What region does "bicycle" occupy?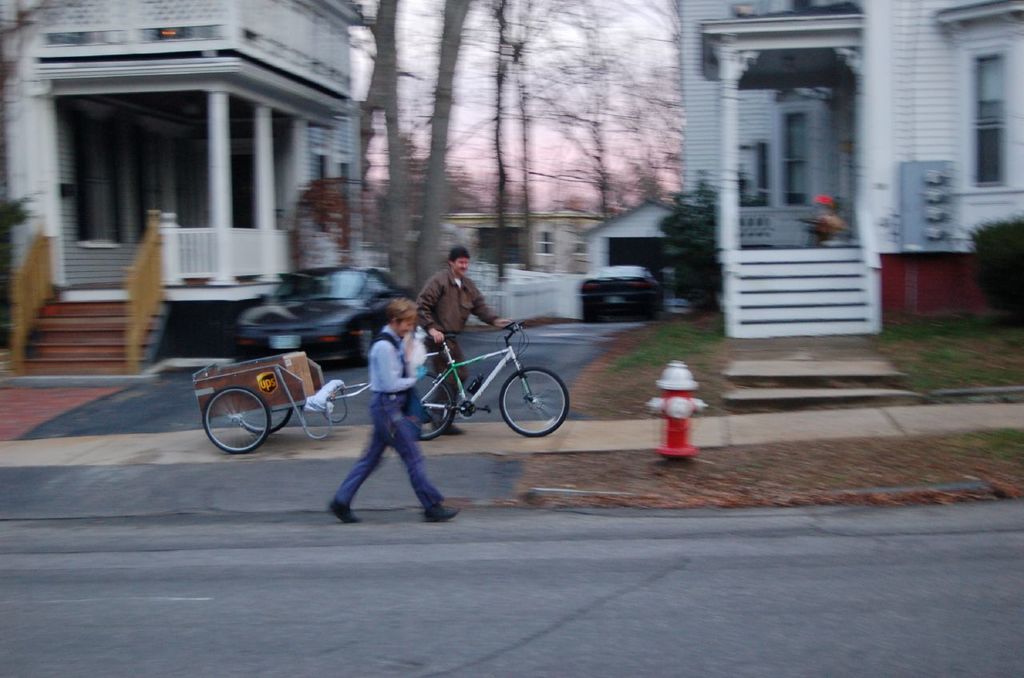
(x1=409, y1=318, x2=573, y2=438).
